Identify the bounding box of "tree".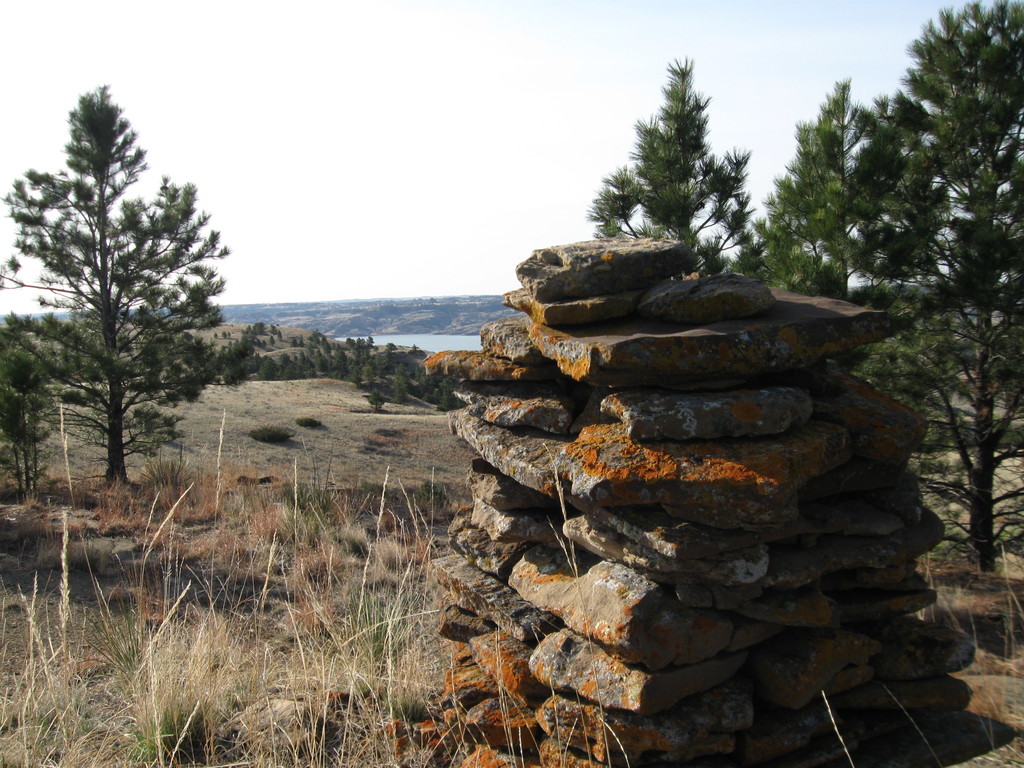
0,335,59,501.
